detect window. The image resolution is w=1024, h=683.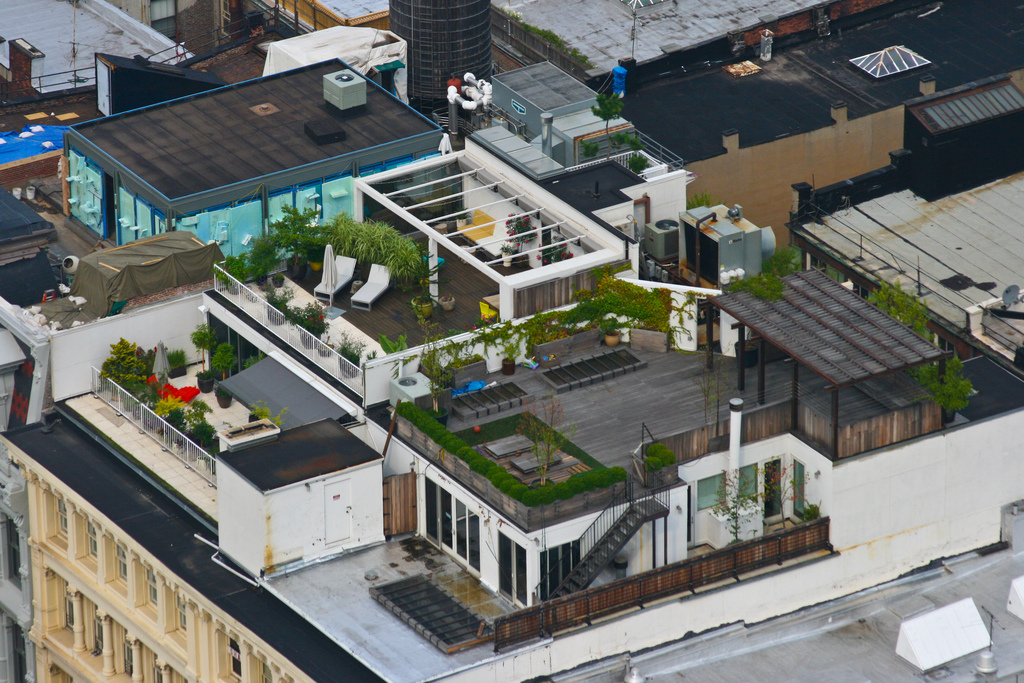
{"x1": 176, "y1": 596, "x2": 184, "y2": 632}.
